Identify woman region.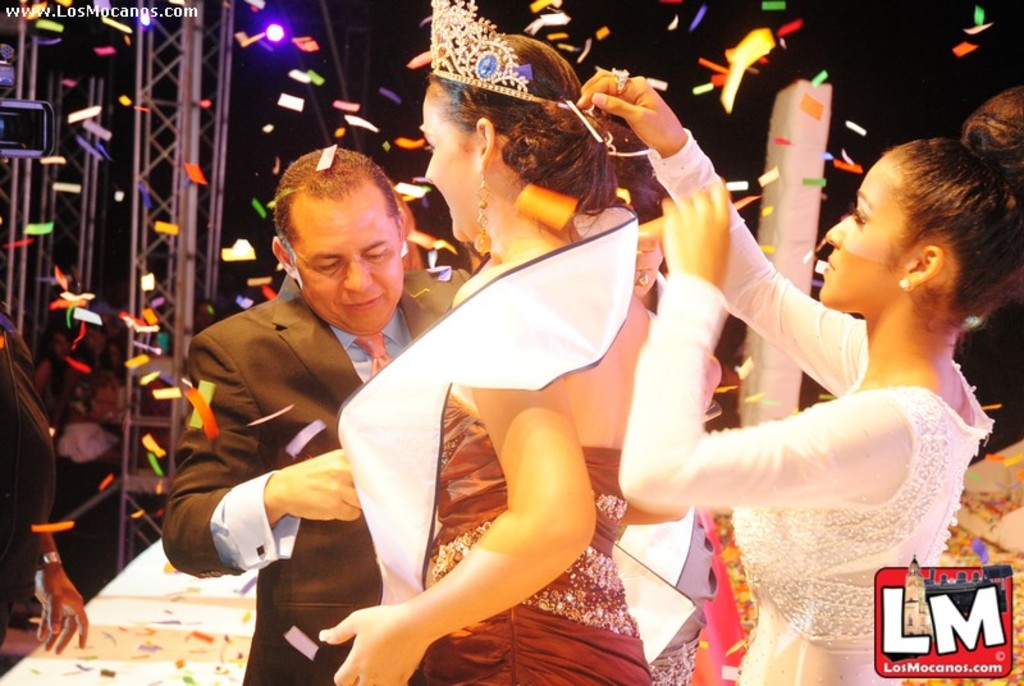
Region: select_region(314, 0, 667, 685).
